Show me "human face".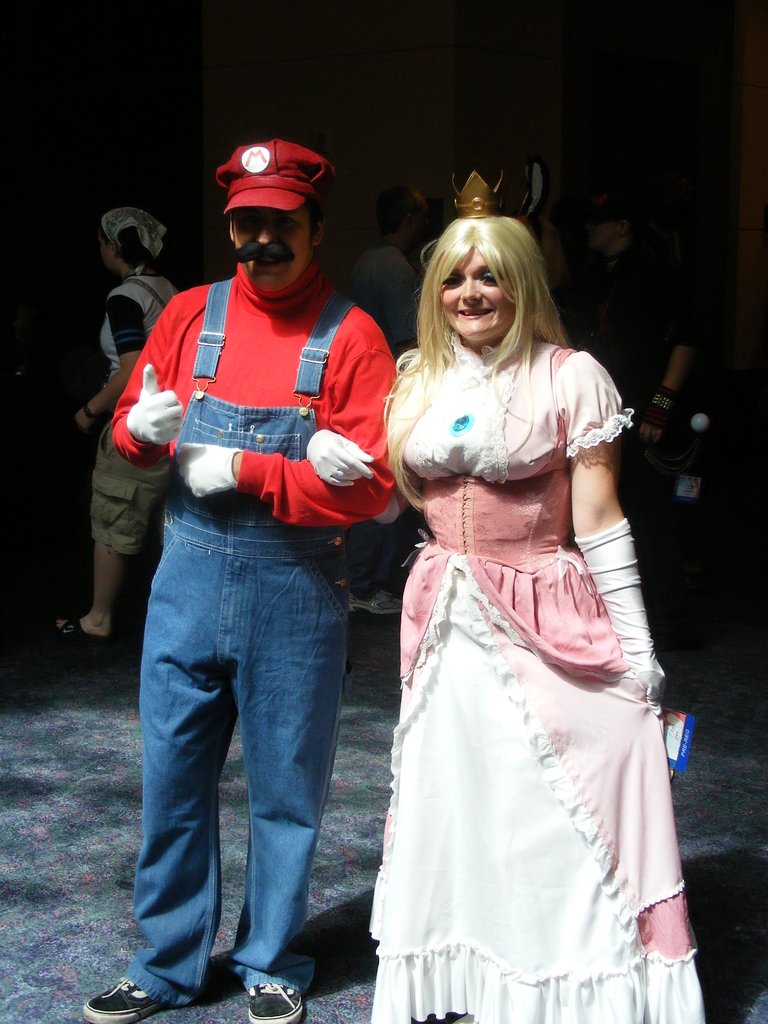
"human face" is here: rect(104, 239, 114, 266).
